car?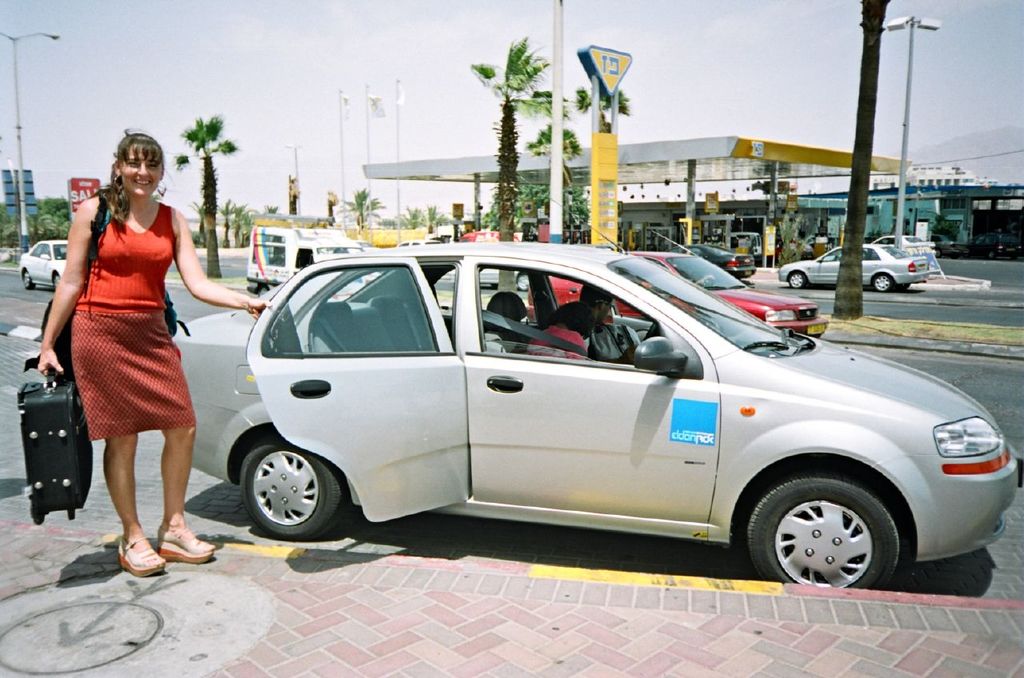
crop(519, 233, 827, 344)
